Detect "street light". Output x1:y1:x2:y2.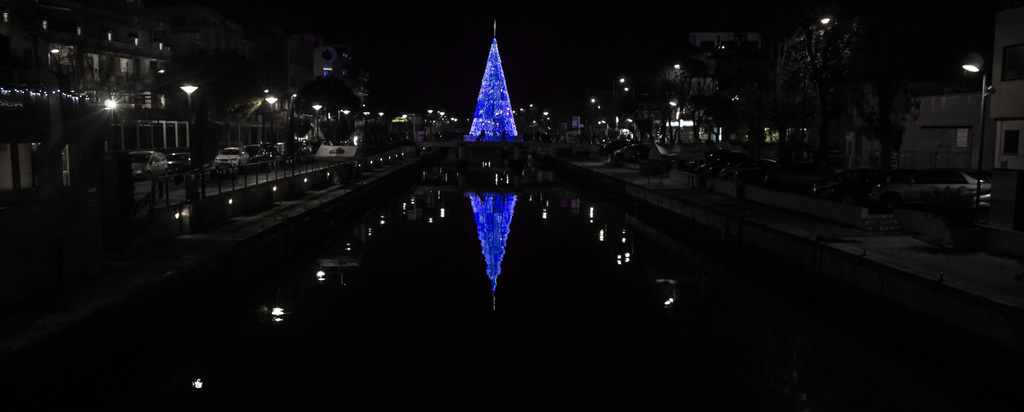
180:78:207:207.
